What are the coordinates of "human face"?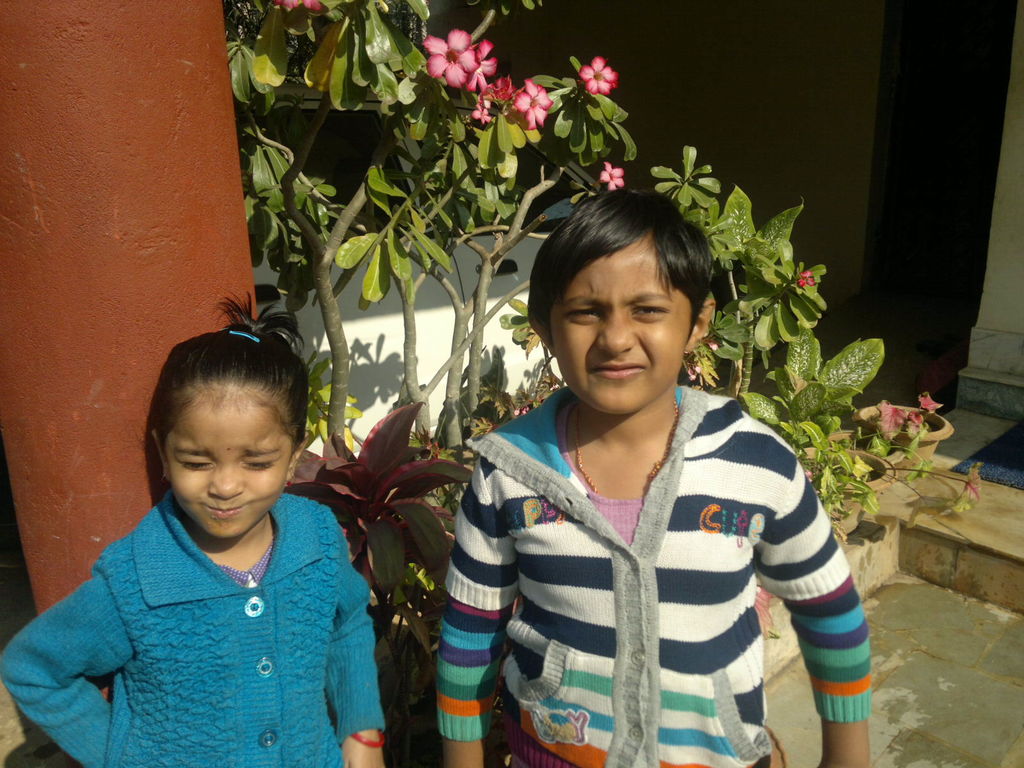
[156, 387, 294, 540].
